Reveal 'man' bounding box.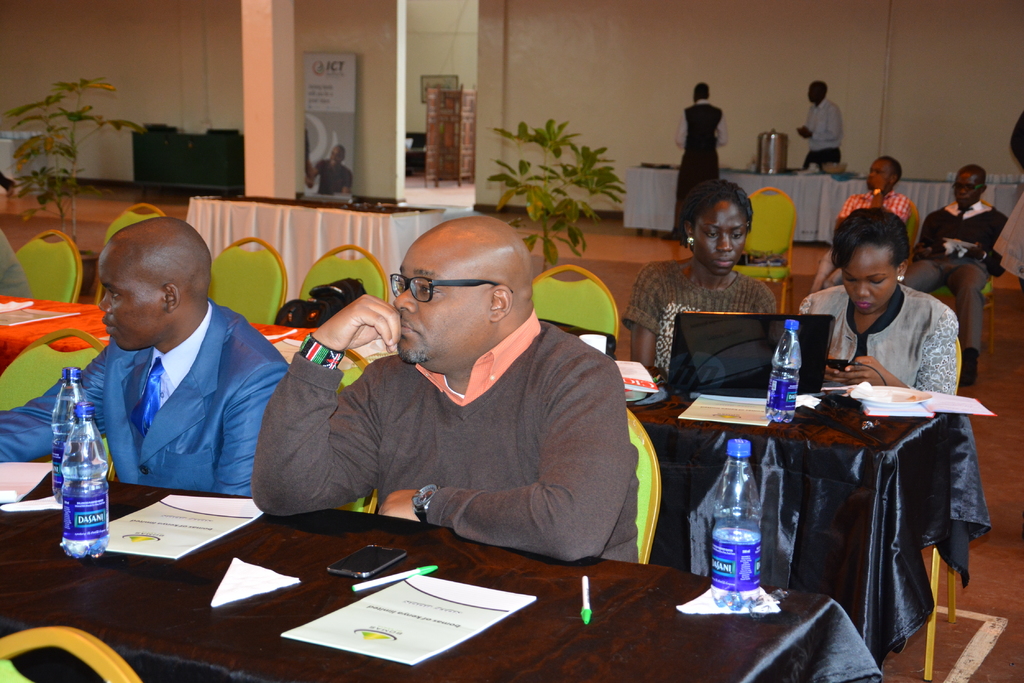
Revealed: 910 159 1007 384.
